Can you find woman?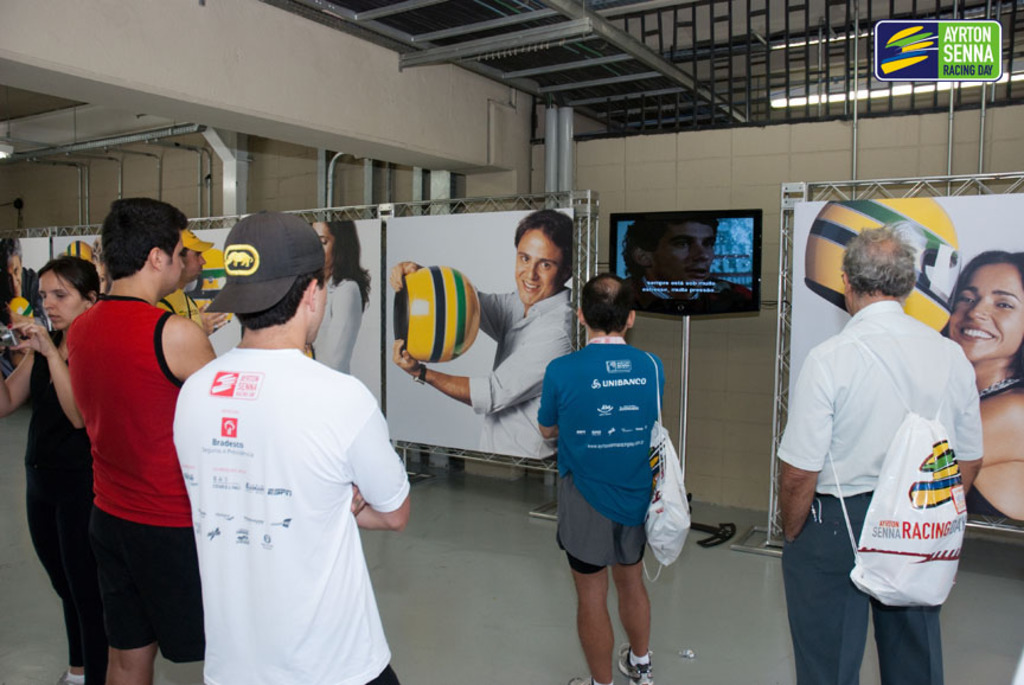
Yes, bounding box: rect(308, 223, 369, 366).
